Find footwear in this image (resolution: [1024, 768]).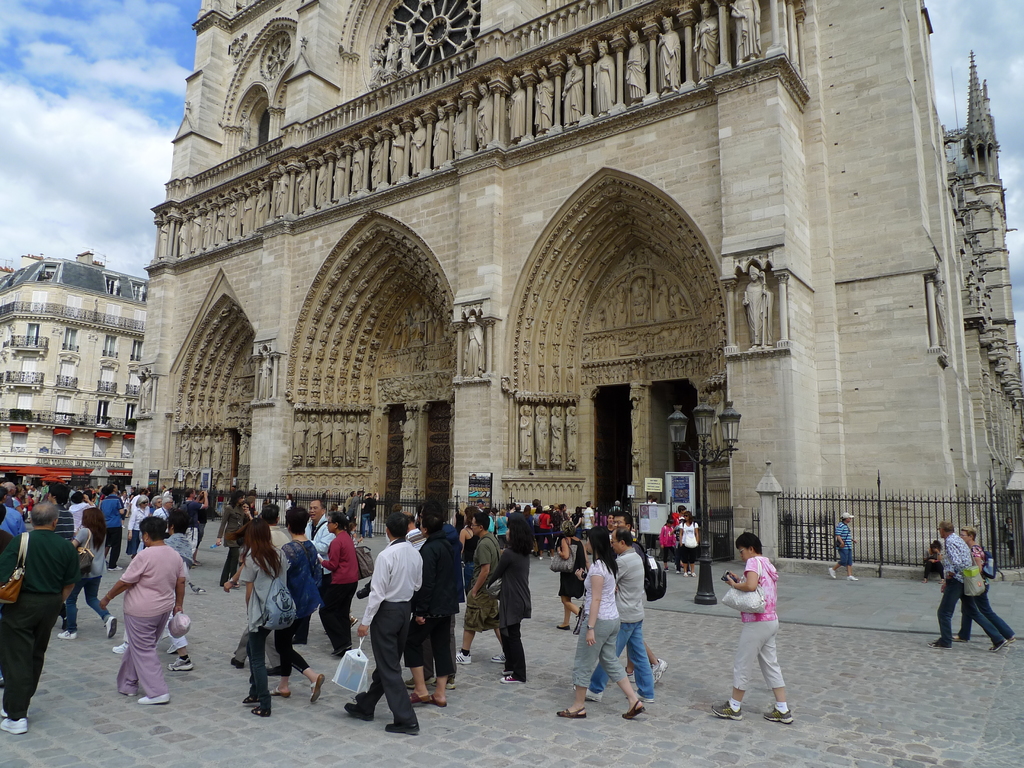
(left=652, top=655, right=664, bottom=688).
